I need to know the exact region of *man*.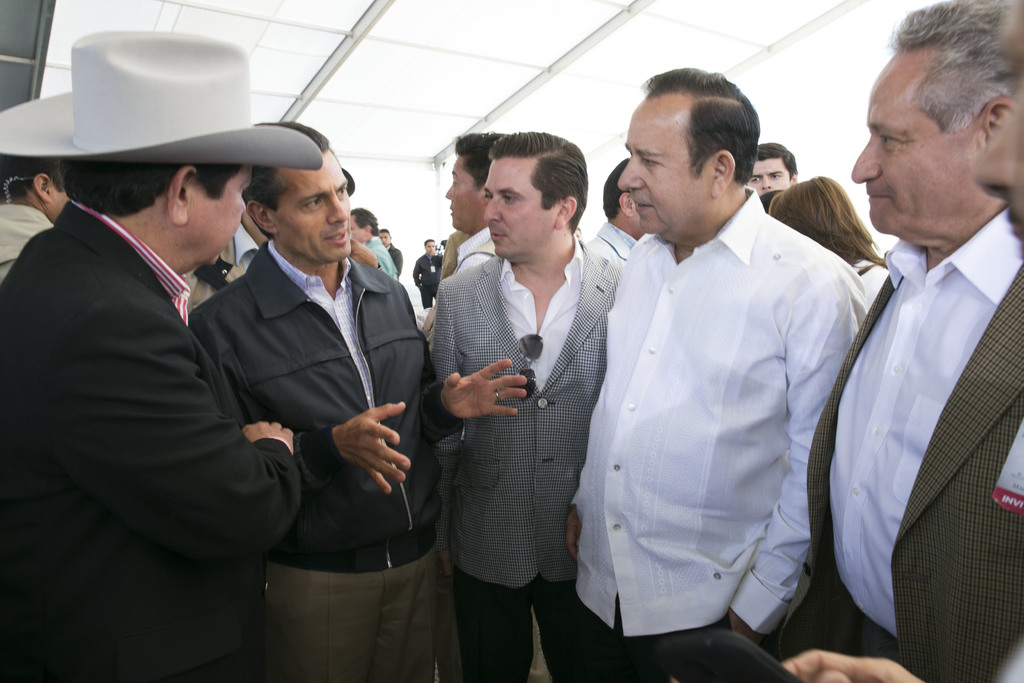
Region: box(347, 200, 390, 260).
